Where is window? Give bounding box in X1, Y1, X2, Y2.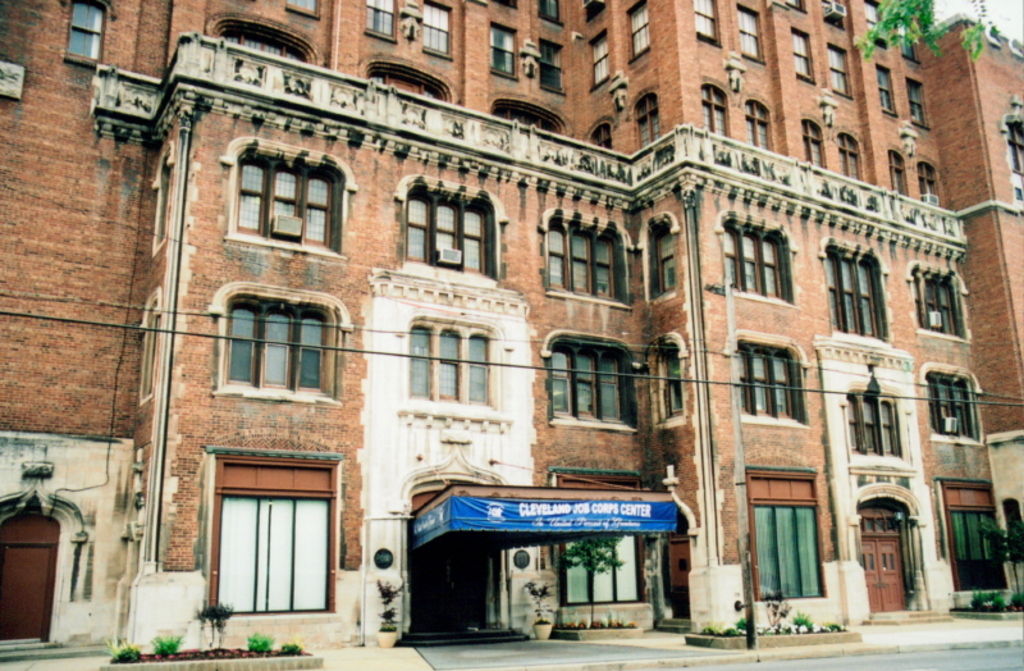
731, 1, 764, 59.
